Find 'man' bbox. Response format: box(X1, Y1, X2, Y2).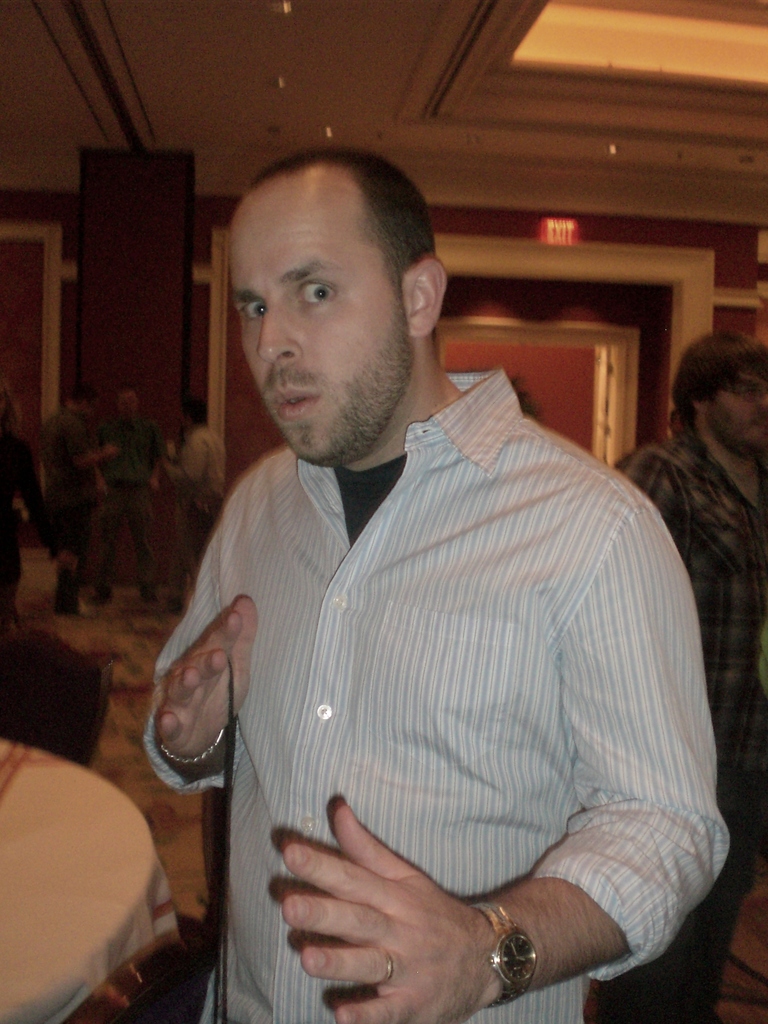
box(120, 134, 710, 1009).
